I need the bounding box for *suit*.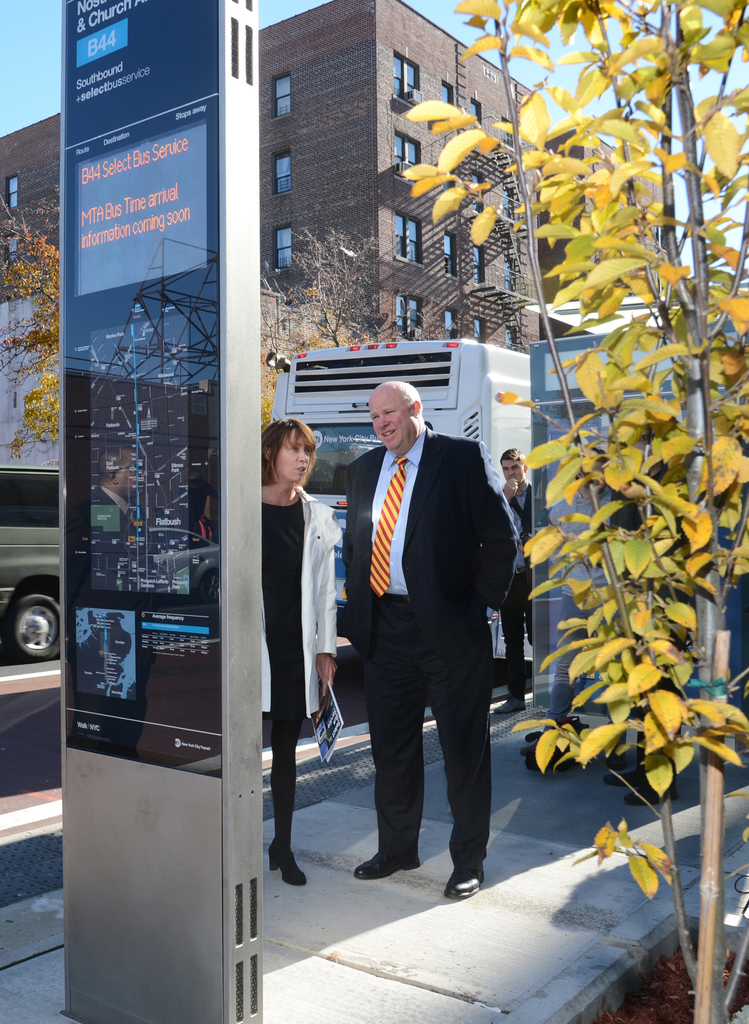
Here it is: 342,434,517,866.
